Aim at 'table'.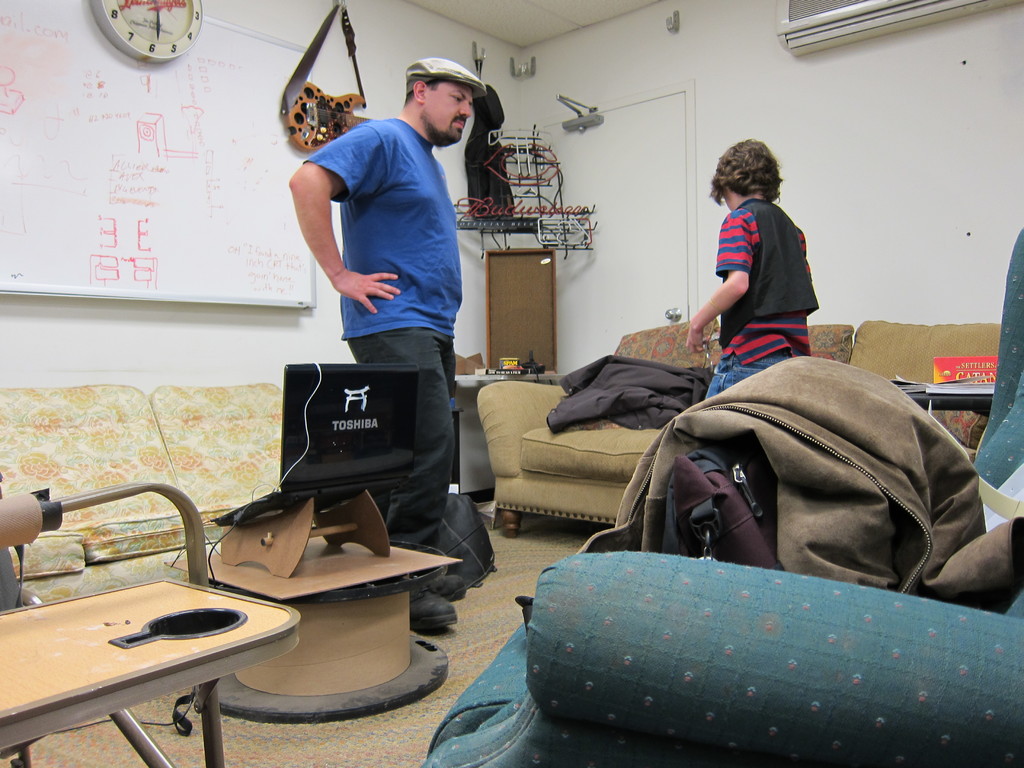
Aimed at 902, 377, 996, 450.
